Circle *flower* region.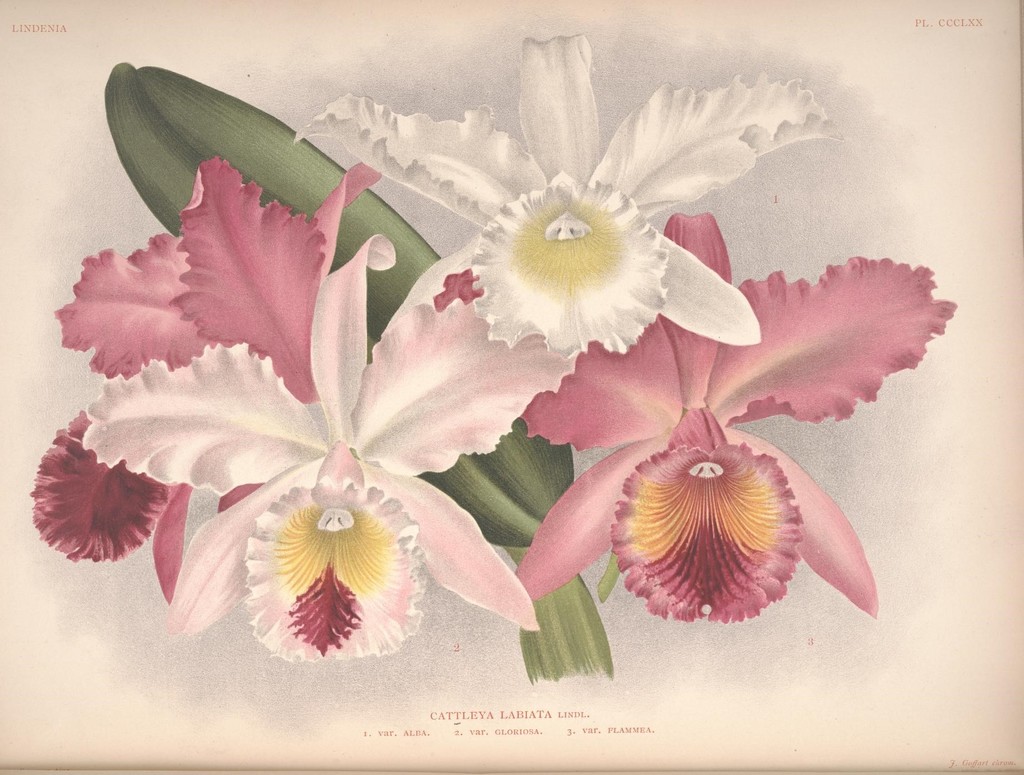
Region: (x1=285, y1=31, x2=849, y2=478).
